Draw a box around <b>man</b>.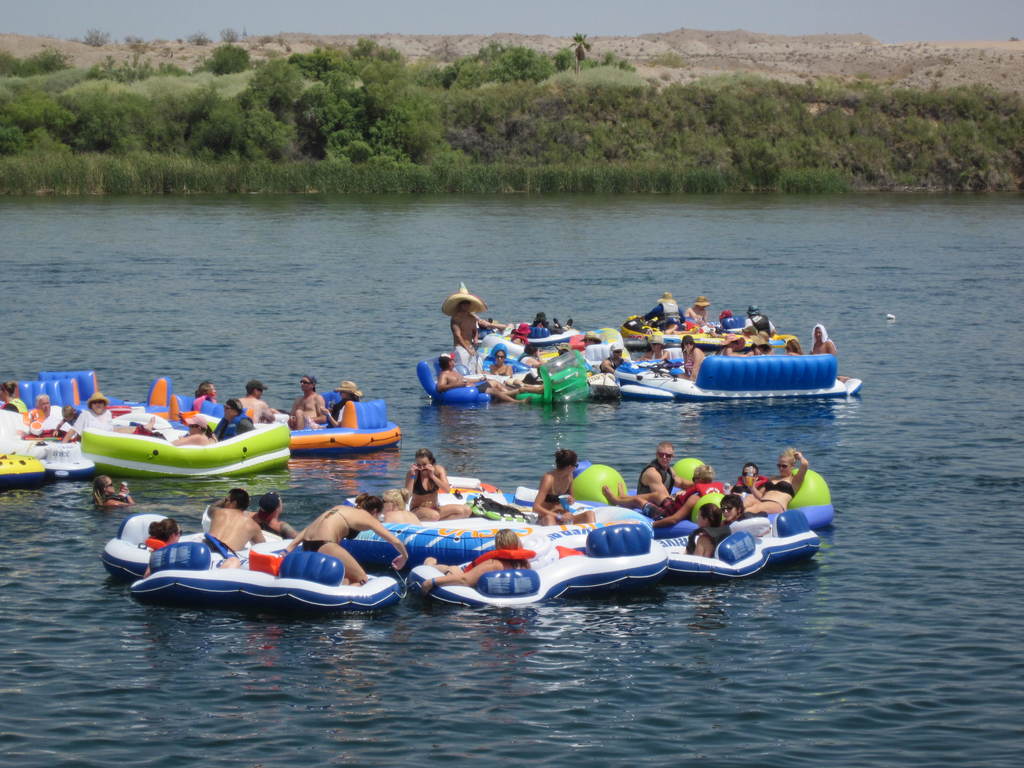
605:468:726:529.
